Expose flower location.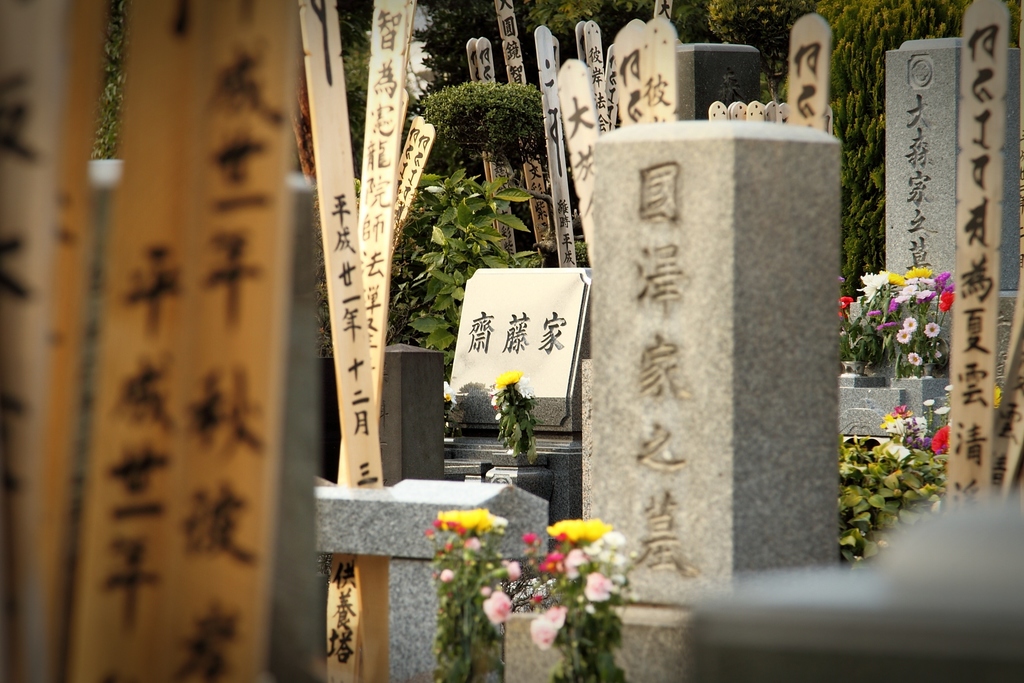
Exposed at {"x1": 908, "y1": 350, "x2": 927, "y2": 366}.
